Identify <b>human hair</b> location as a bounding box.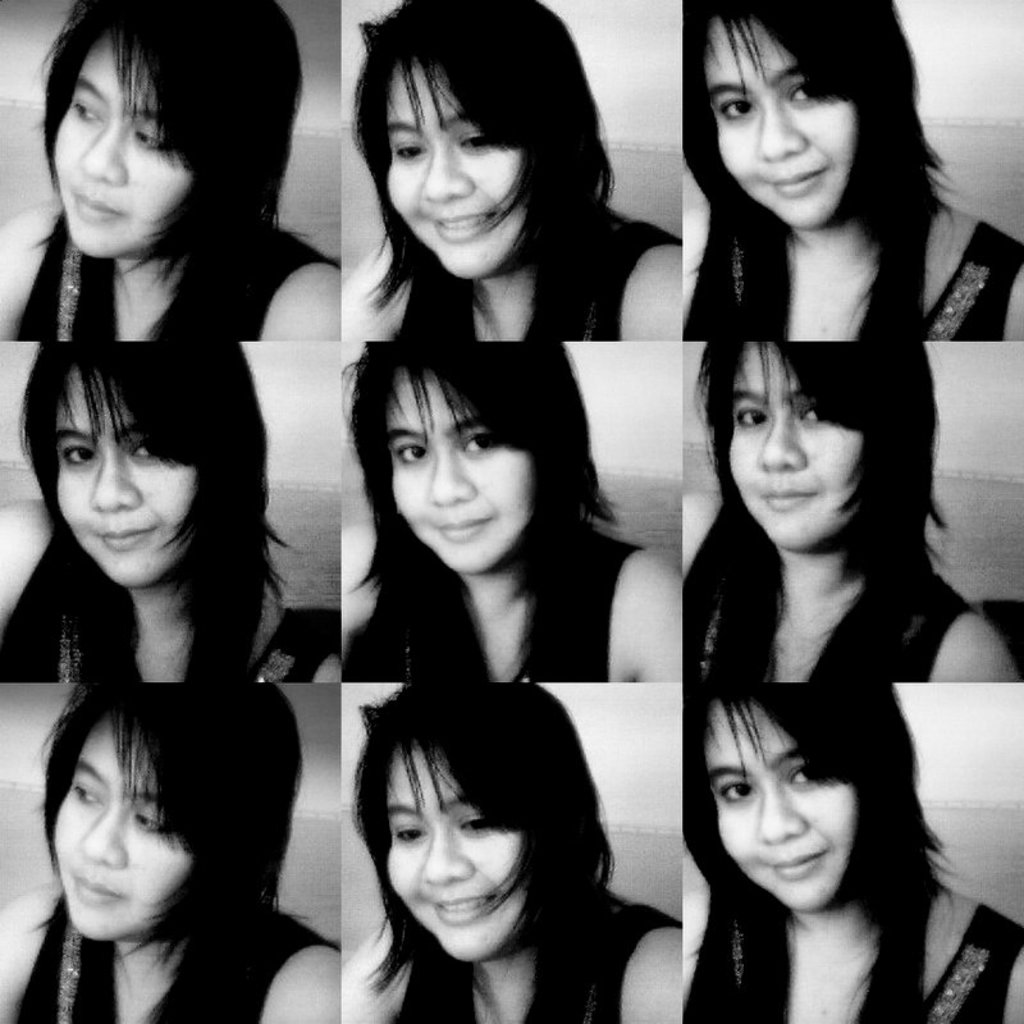
left=682, top=684, right=977, bottom=1005.
